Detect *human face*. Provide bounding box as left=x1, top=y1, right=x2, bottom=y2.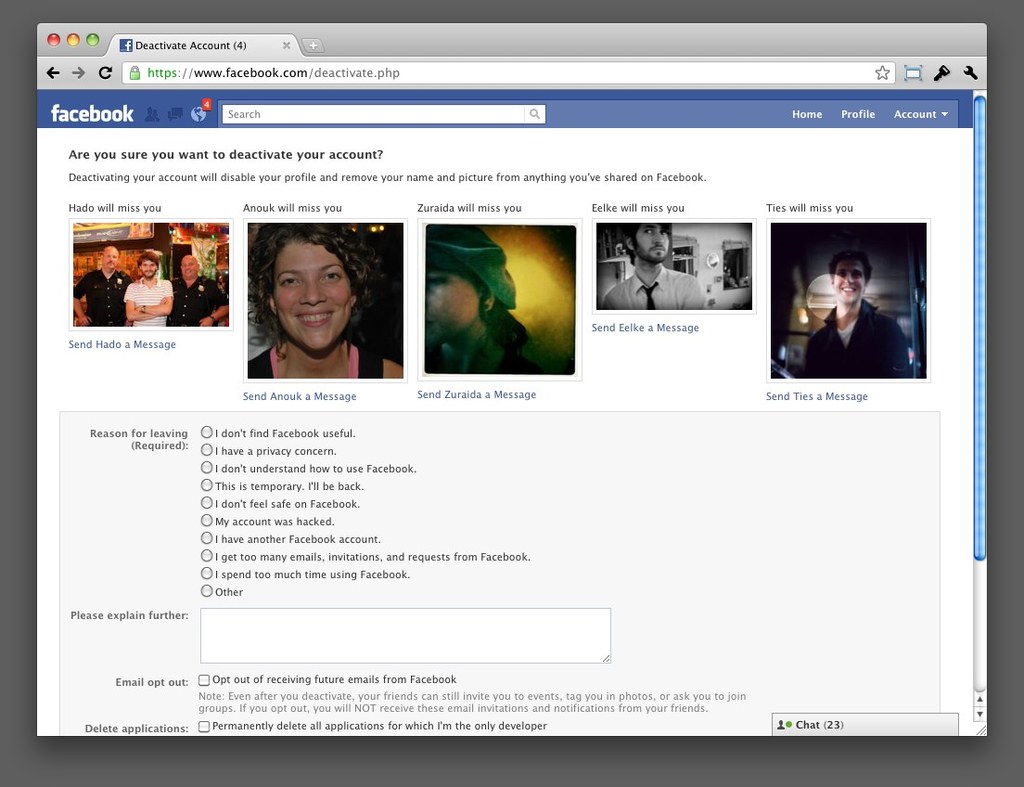
left=104, top=249, right=118, bottom=269.
